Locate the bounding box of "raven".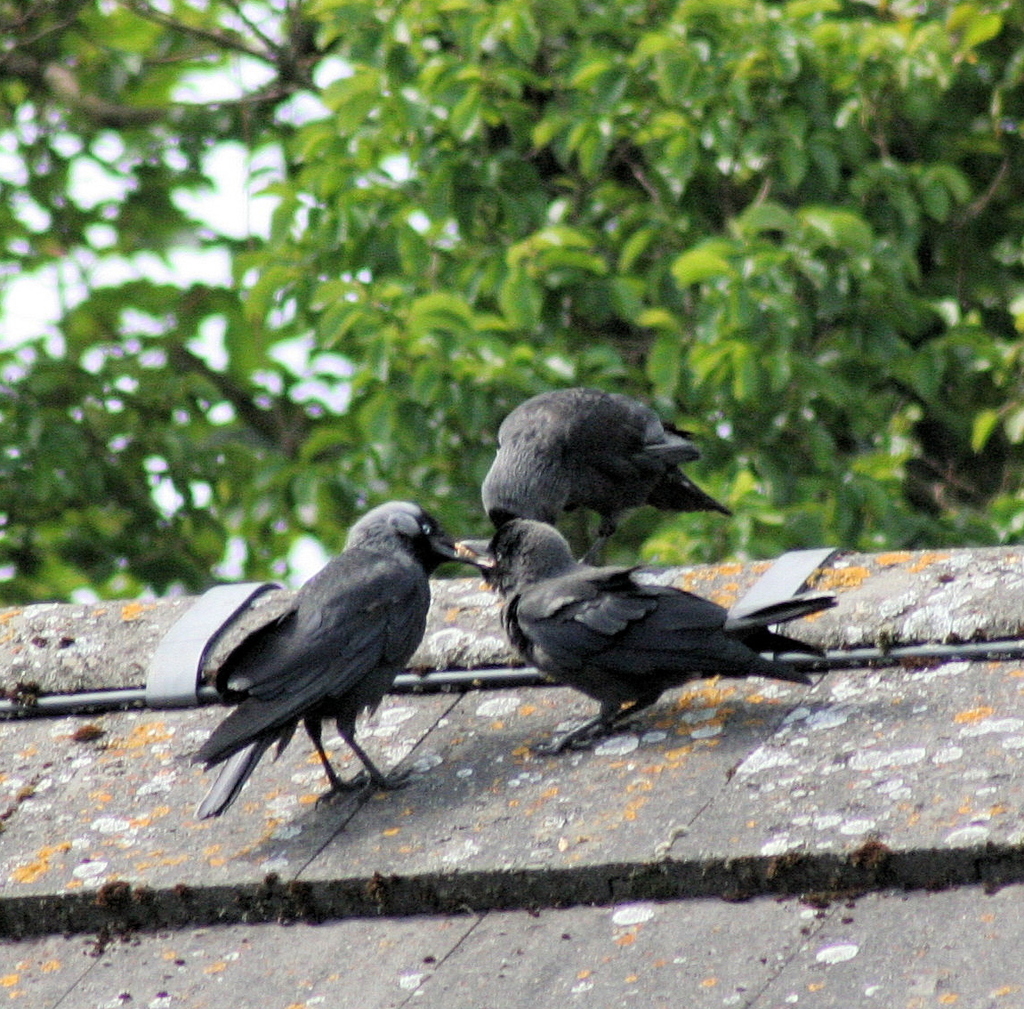
Bounding box: Rect(474, 375, 738, 553).
